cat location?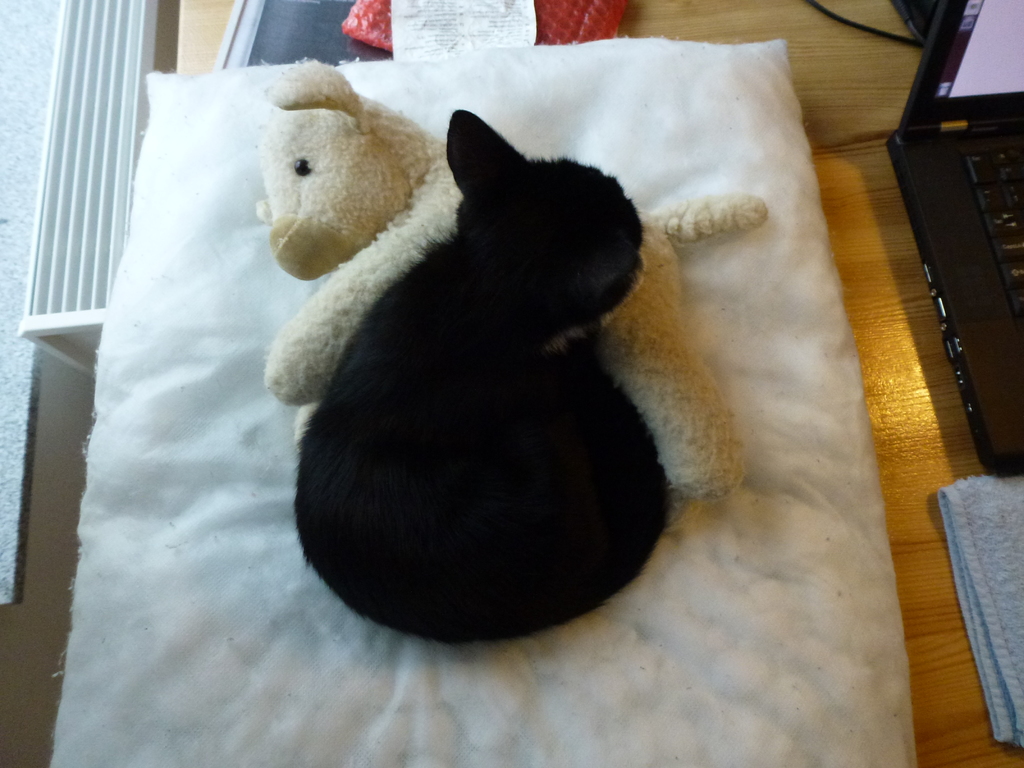
292, 107, 670, 646
